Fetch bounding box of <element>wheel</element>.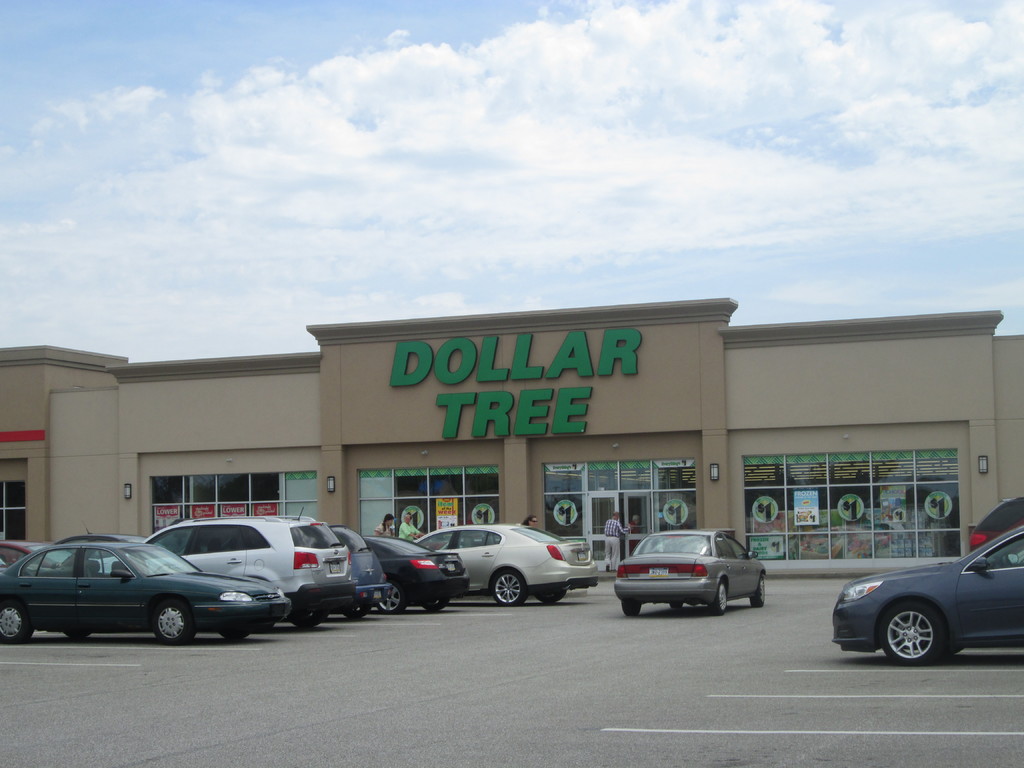
Bbox: bbox=(708, 581, 729, 616).
